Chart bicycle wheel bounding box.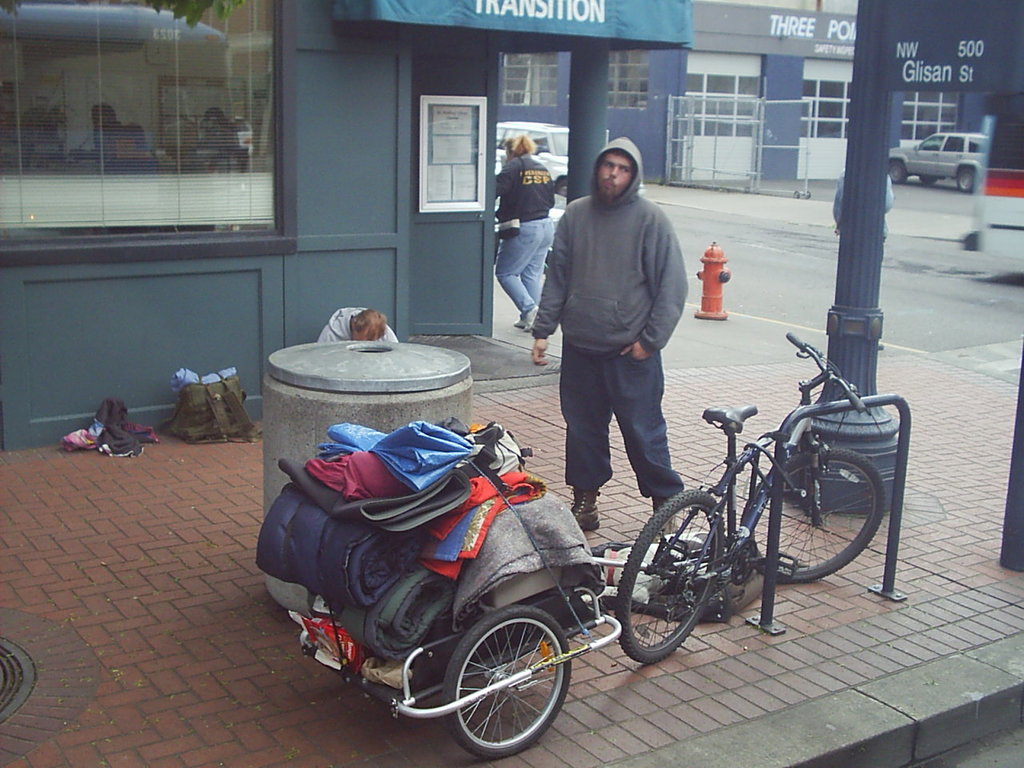
Charted: bbox(745, 447, 882, 590).
